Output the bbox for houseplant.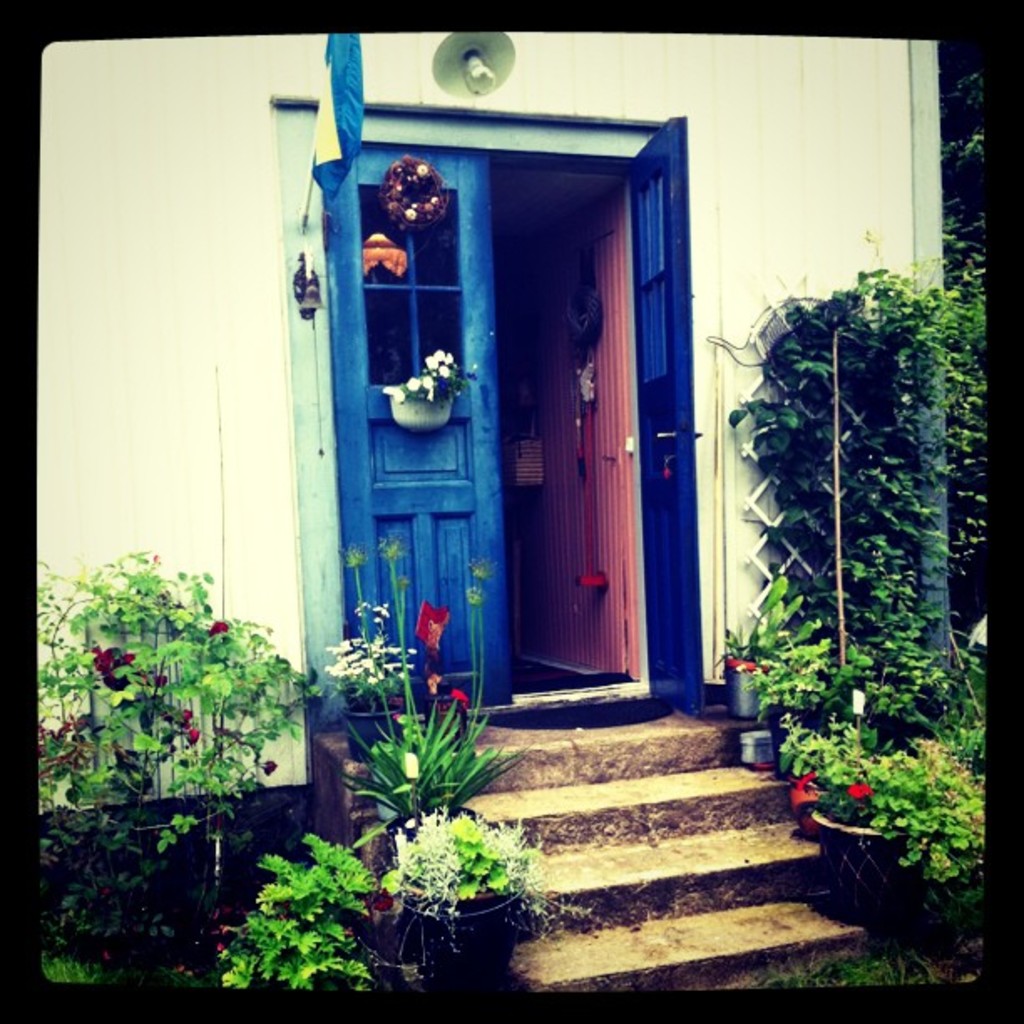
detection(366, 822, 554, 989).
